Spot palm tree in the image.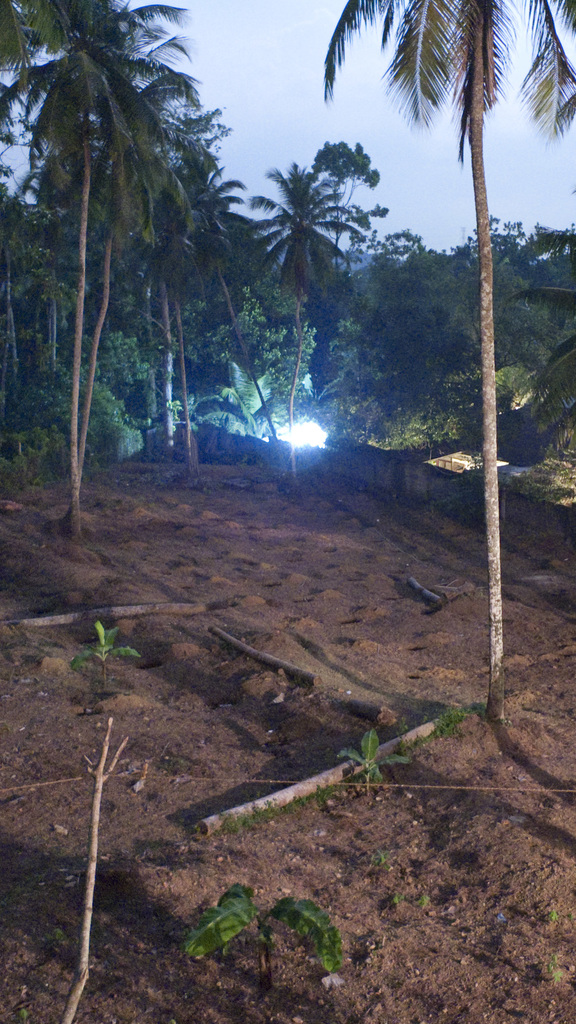
palm tree found at box(0, 0, 188, 528).
